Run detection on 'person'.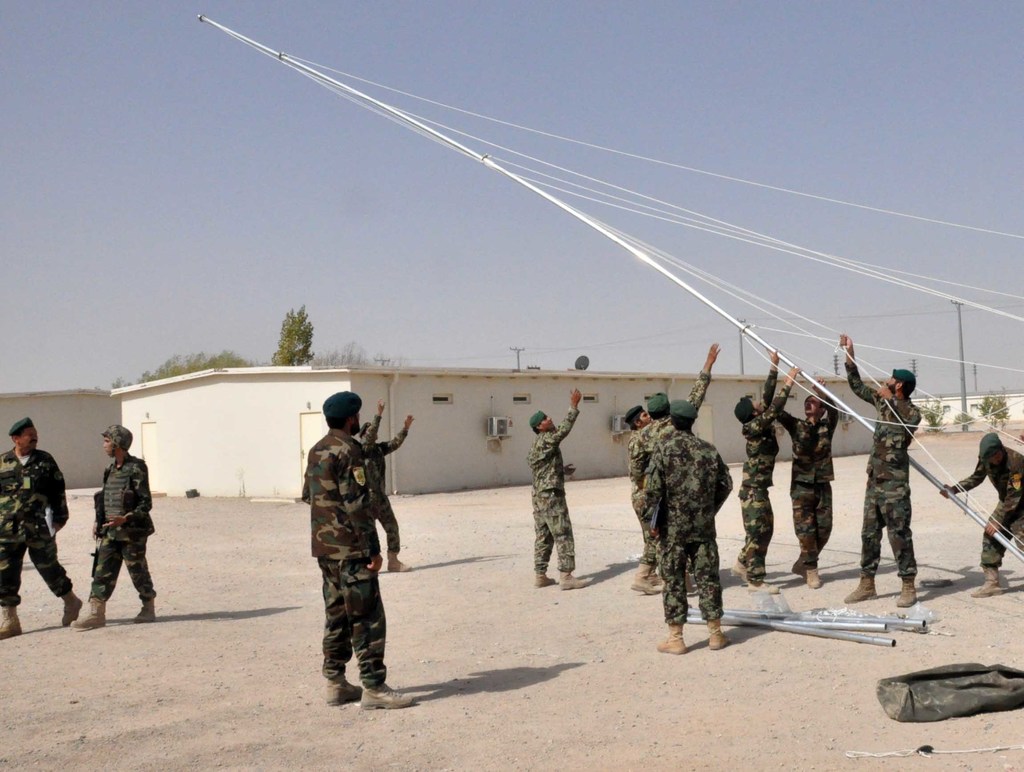
Result: 0 410 83 648.
